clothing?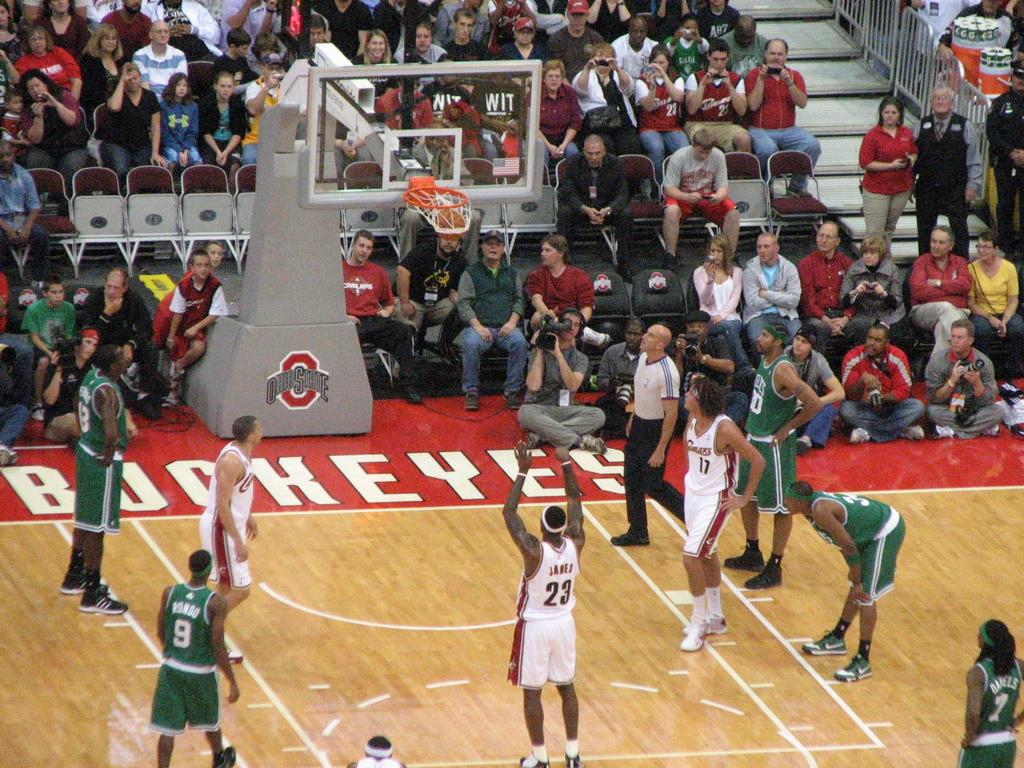
100/8/158/56
